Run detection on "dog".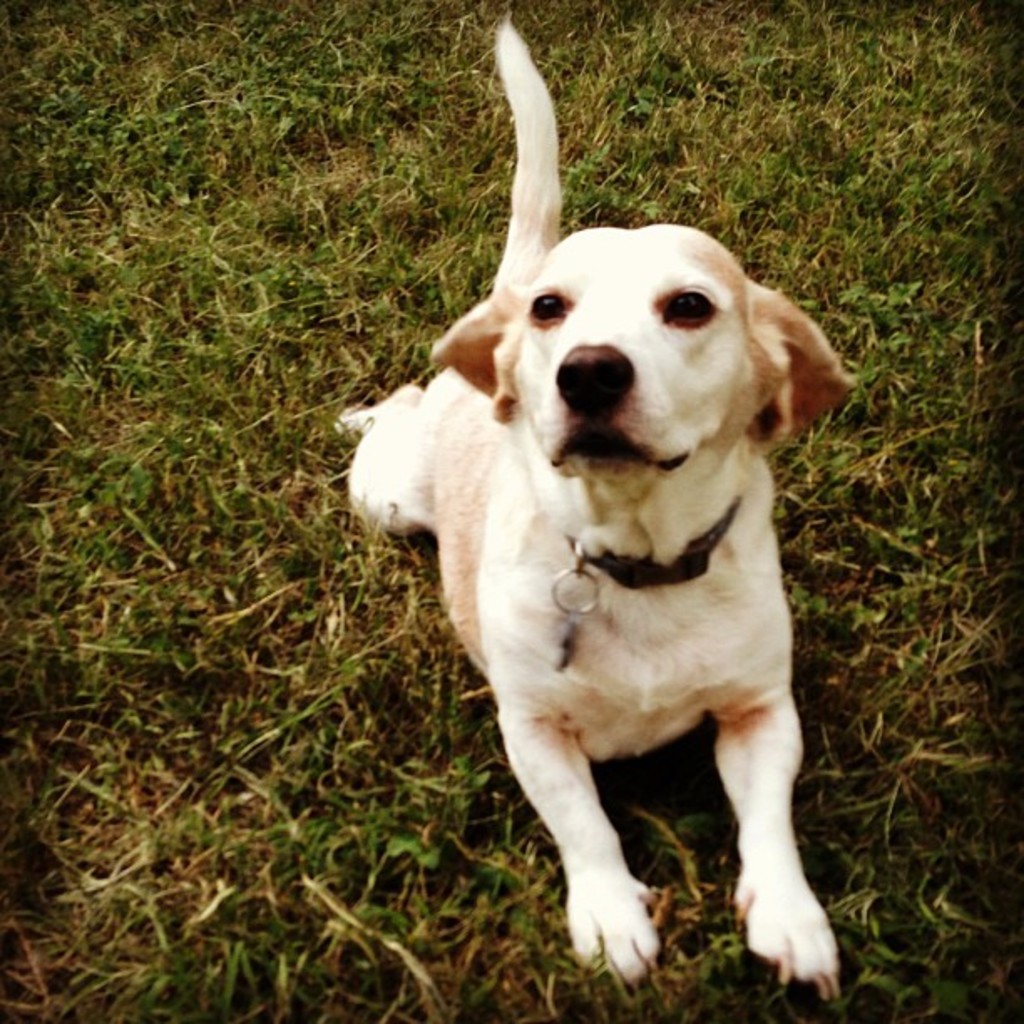
Result: bbox(340, 13, 857, 999).
